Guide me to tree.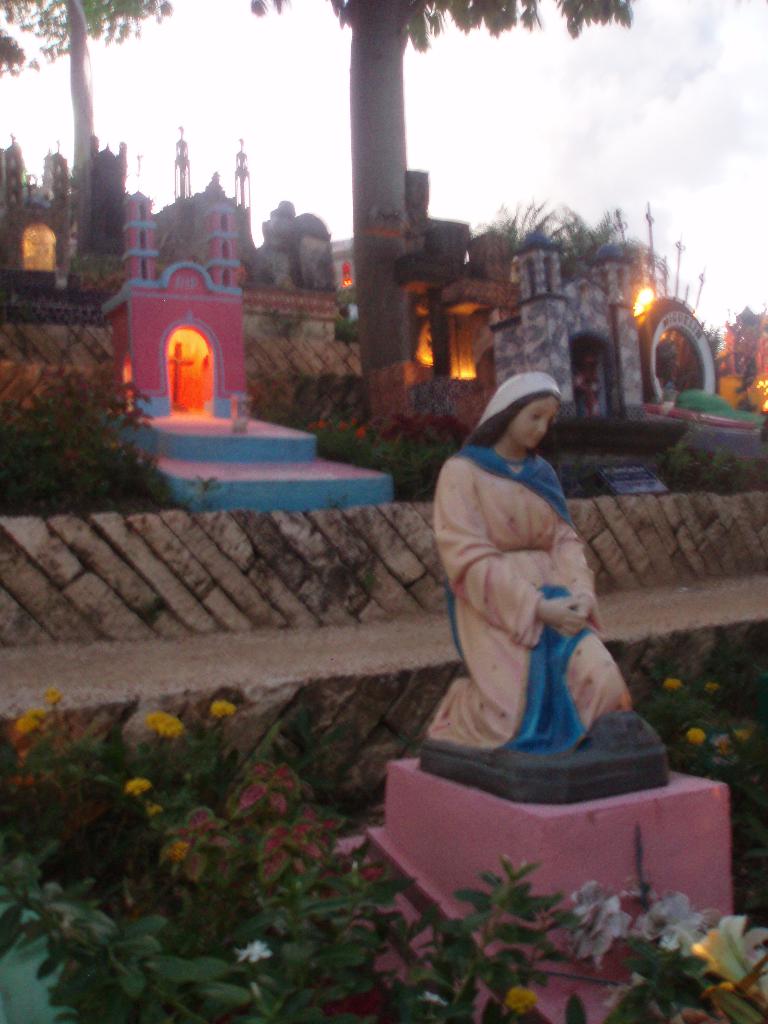
Guidance: (249, 0, 635, 423).
